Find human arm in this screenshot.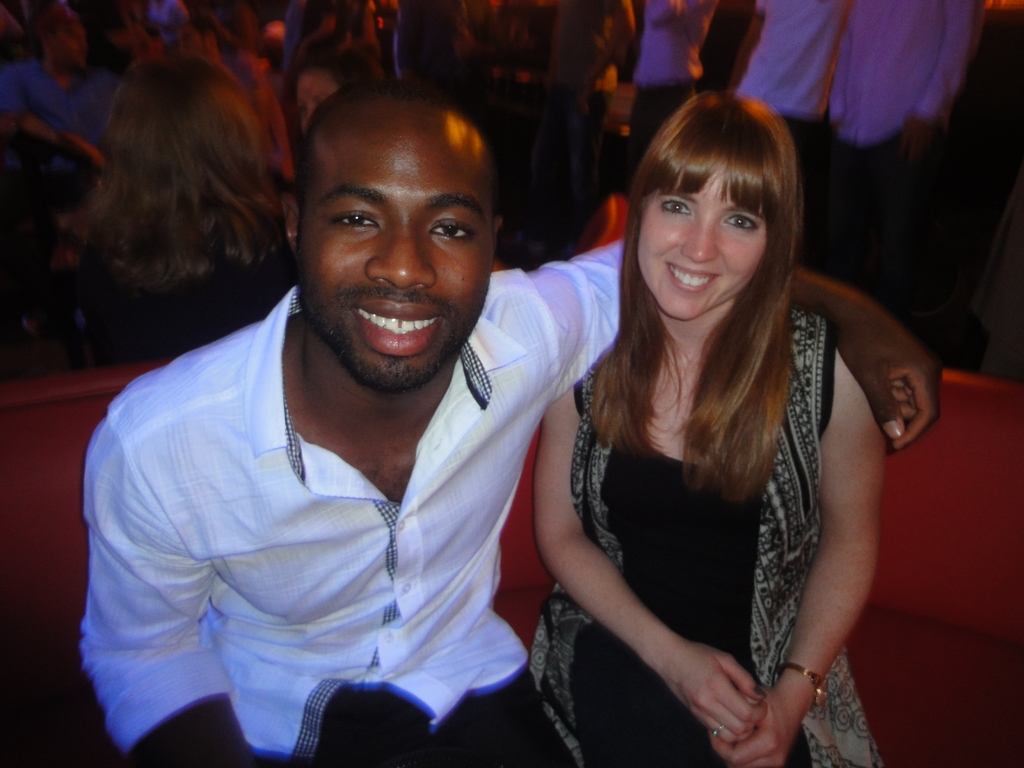
The bounding box for human arm is 769,356,890,725.
